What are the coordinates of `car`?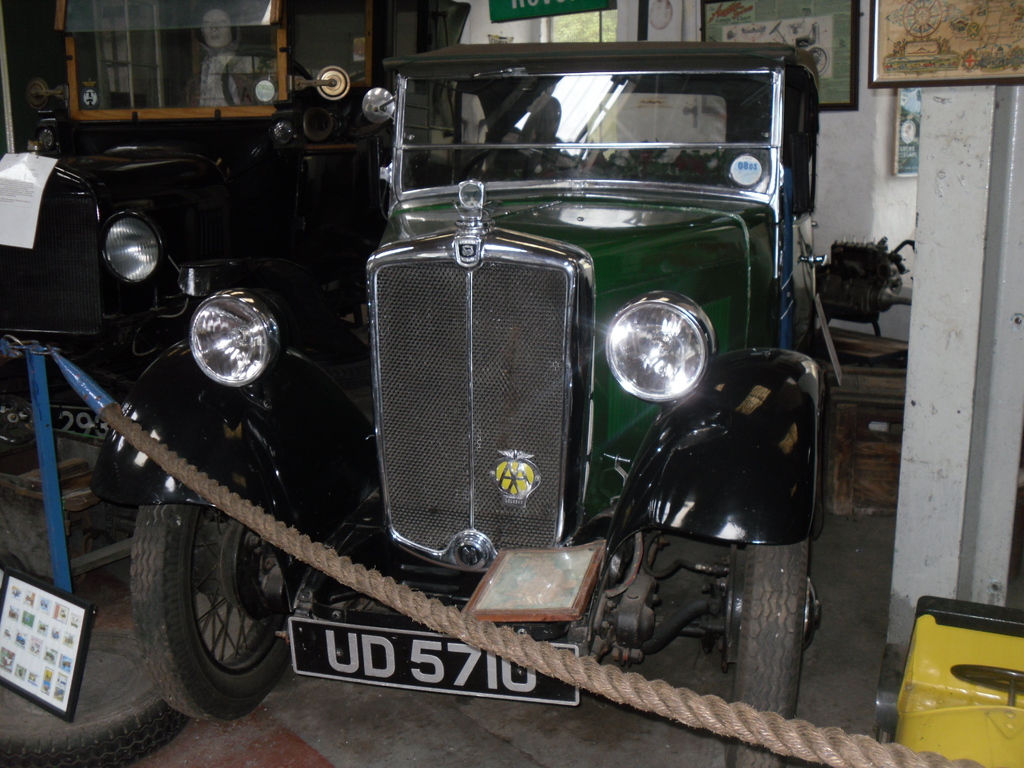
left=59, top=609, right=66, bottom=620.
